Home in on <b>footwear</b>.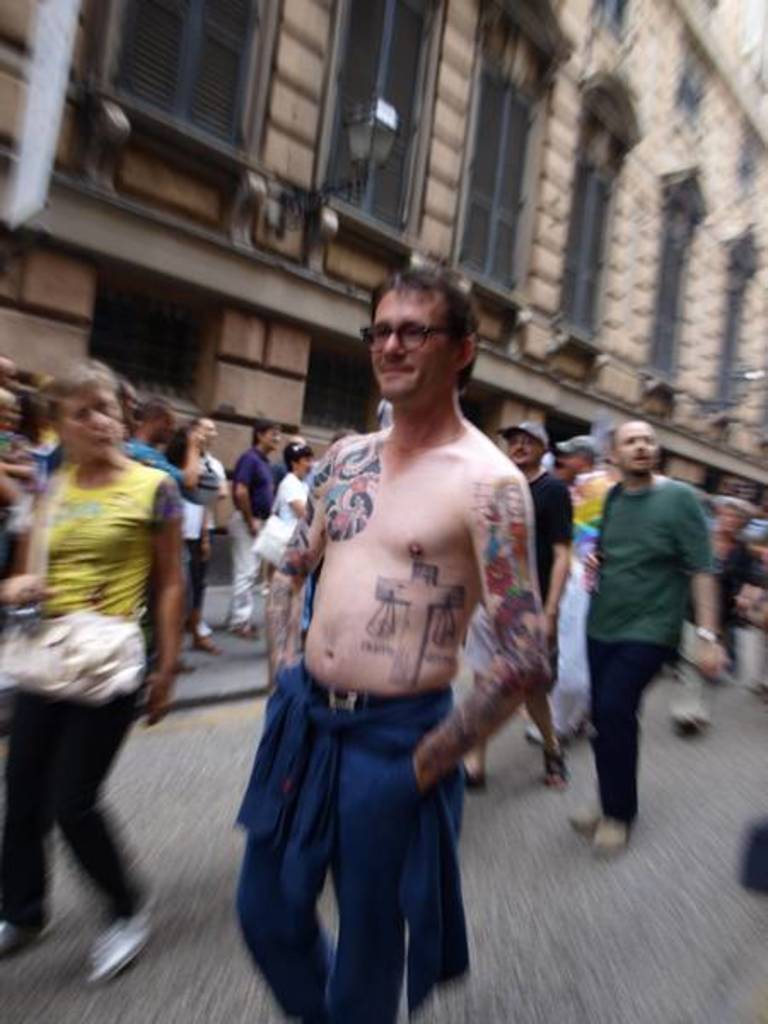
Homed in at {"x1": 174, "y1": 660, "x2": 193, "y2": 671}.
